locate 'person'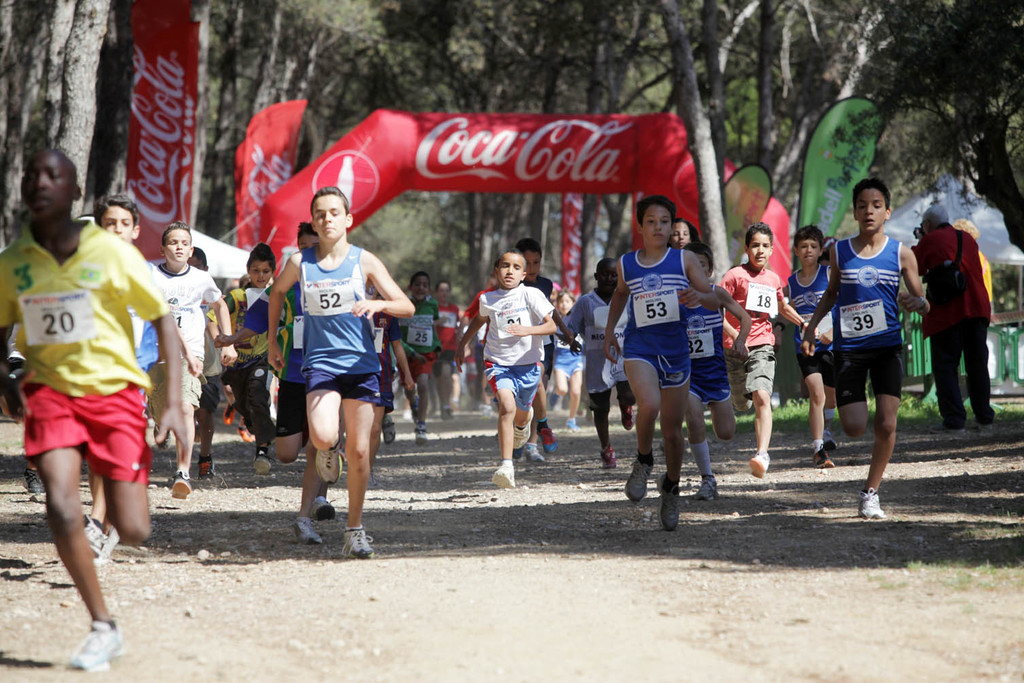
BBox(799, 170, 931, 514)
